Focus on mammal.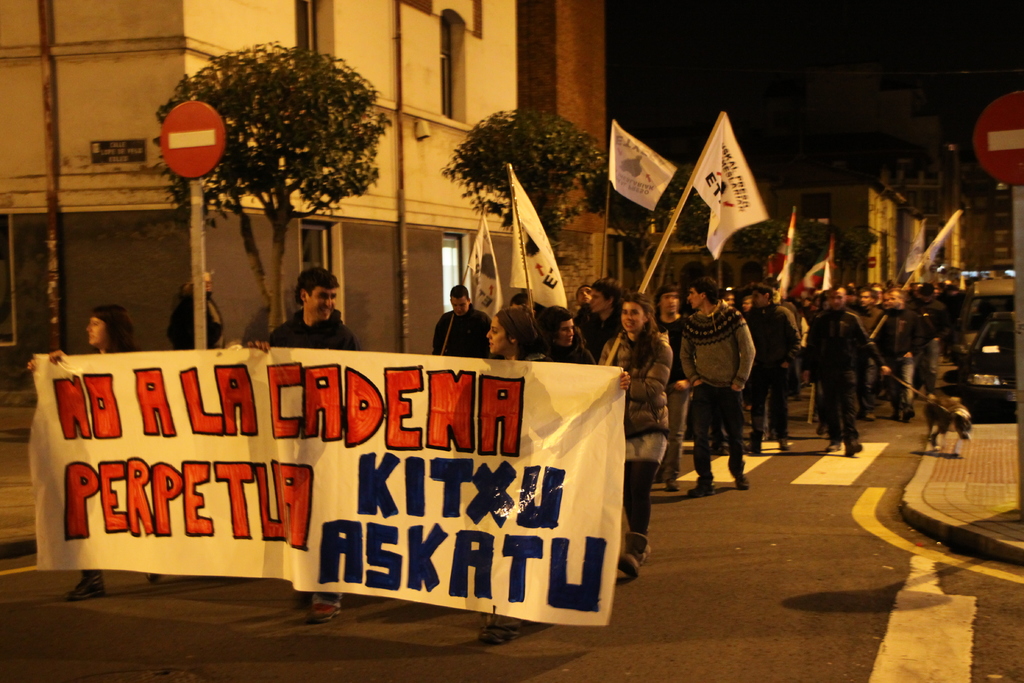
Focused at [27, 305, 164, 599].
